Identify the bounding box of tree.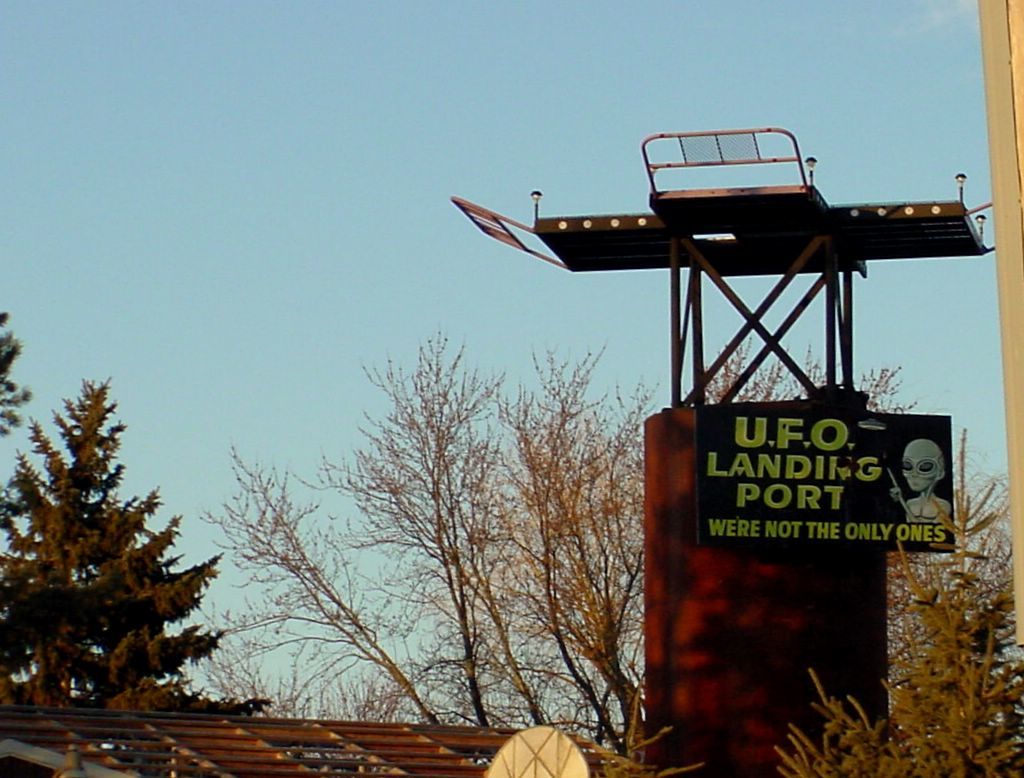
{"x1": 563, "y1": 424, "x2": 1023, "y2": 777}.
